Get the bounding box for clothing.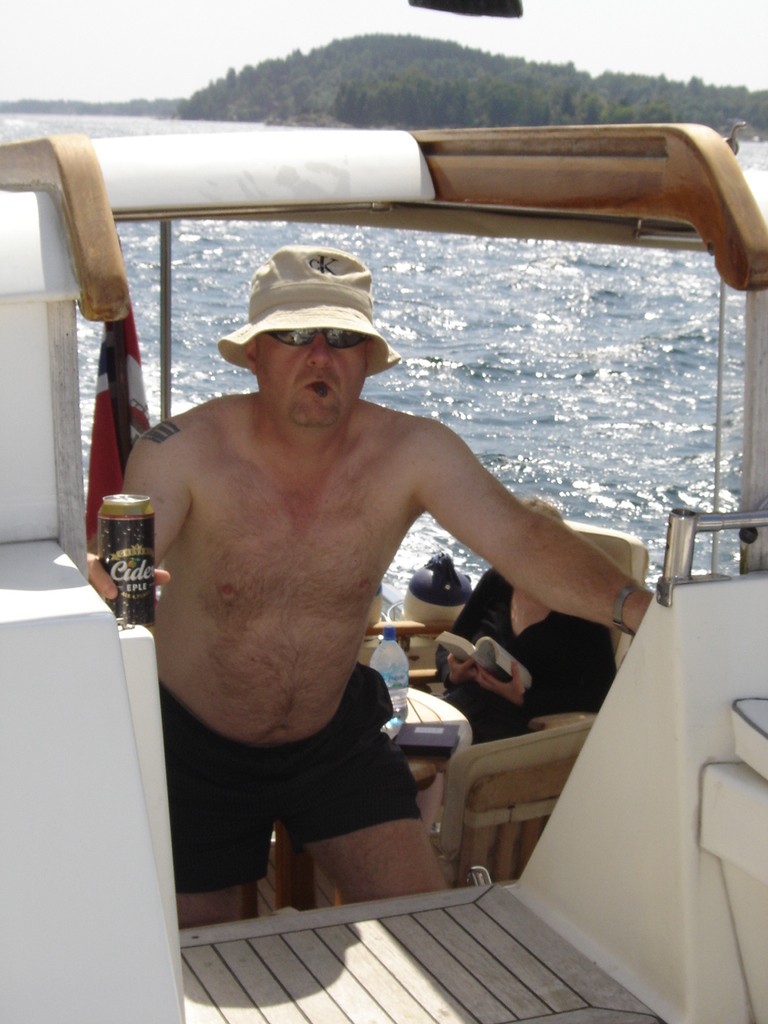
select_region(432, 566, 615, 739).
